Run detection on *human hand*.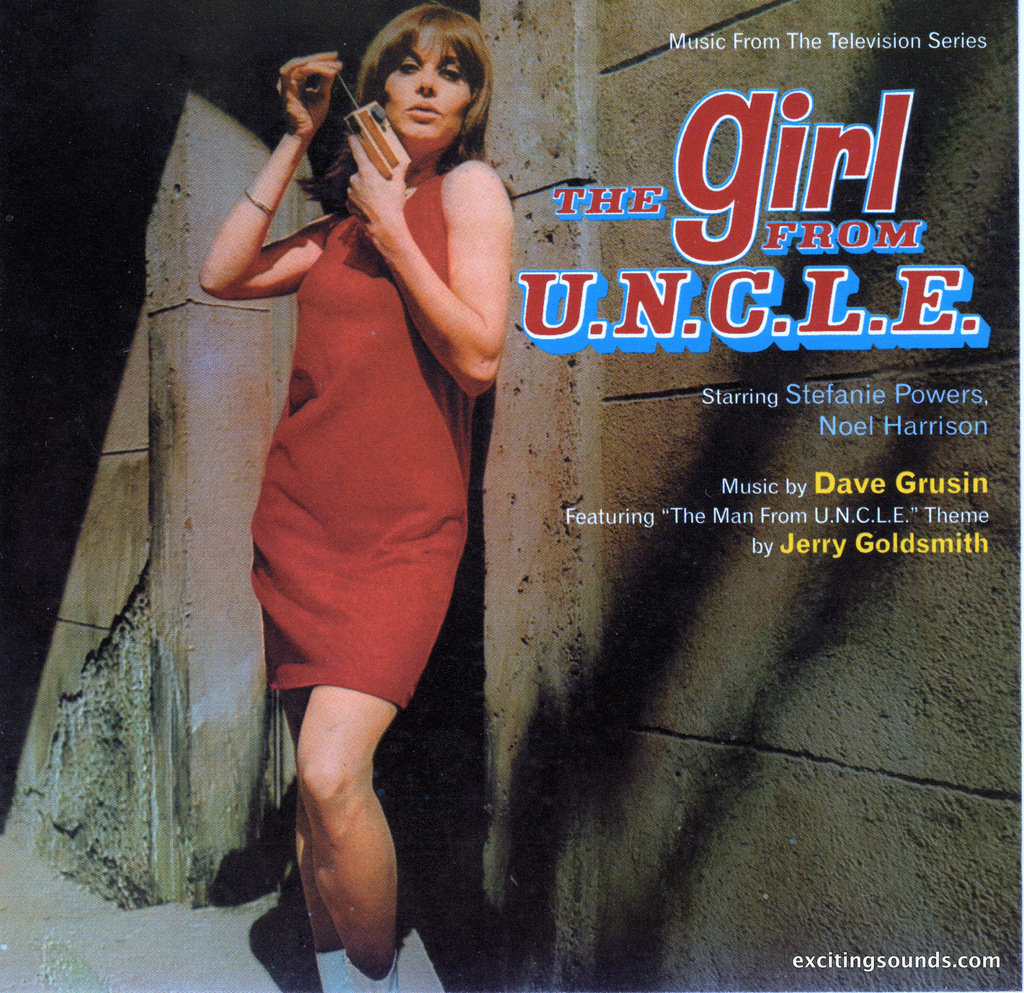
Result: (x1=348, y1=134, x2=407, y2=241).
